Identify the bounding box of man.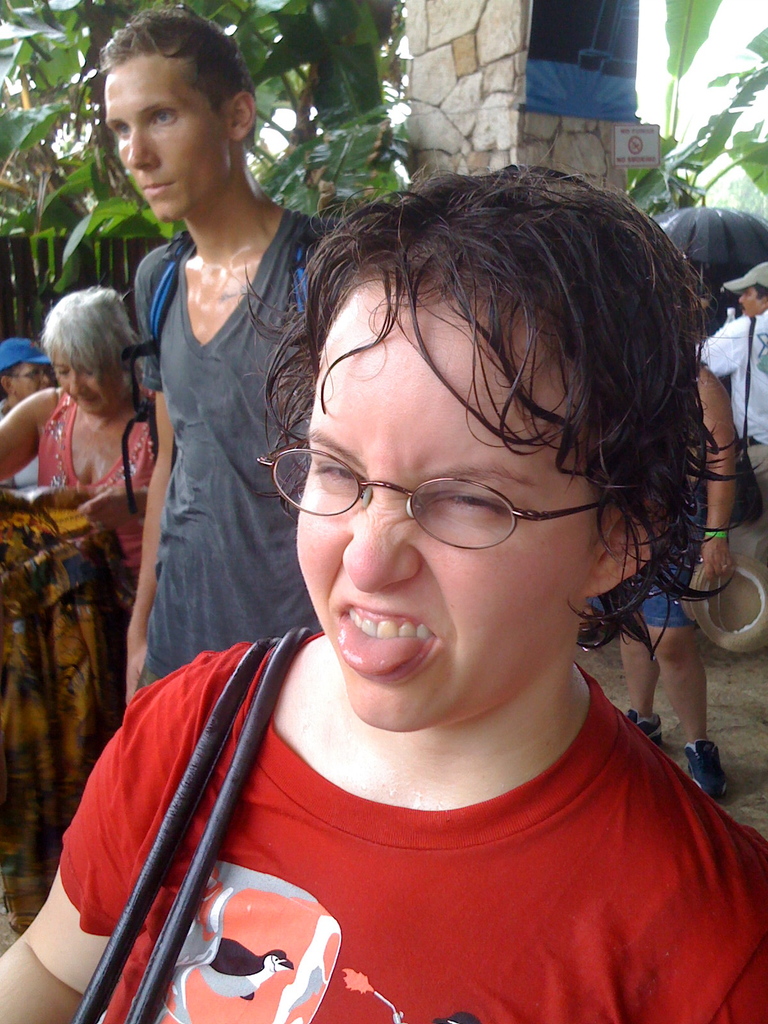
<bbox>102, 21, 332, 678</bbox>.
